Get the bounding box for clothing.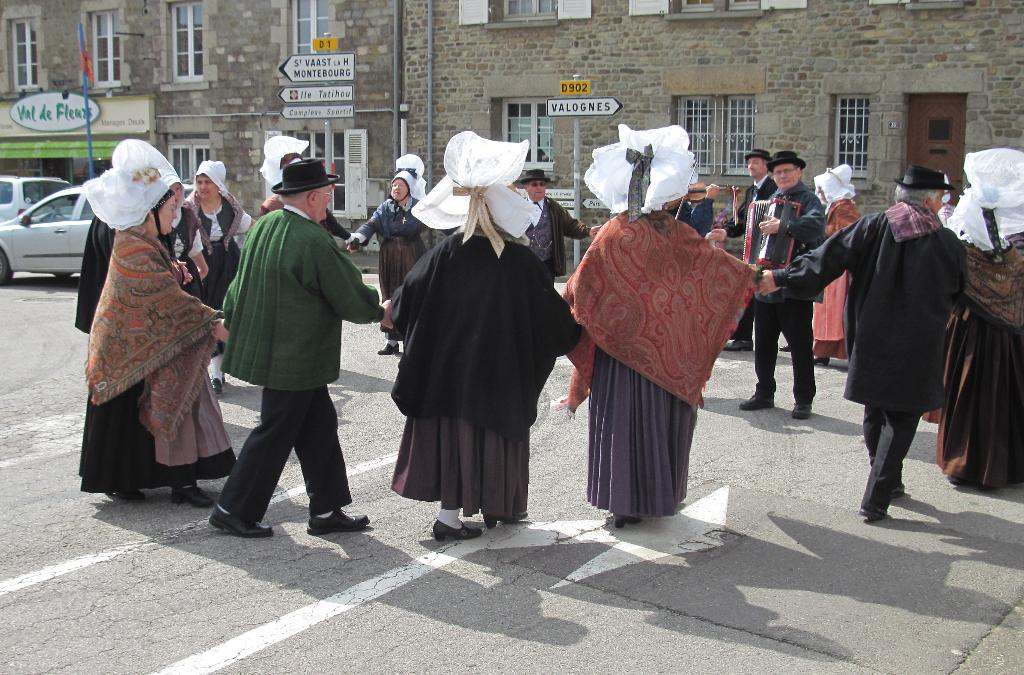
box=[387, 127, 584, 526].
